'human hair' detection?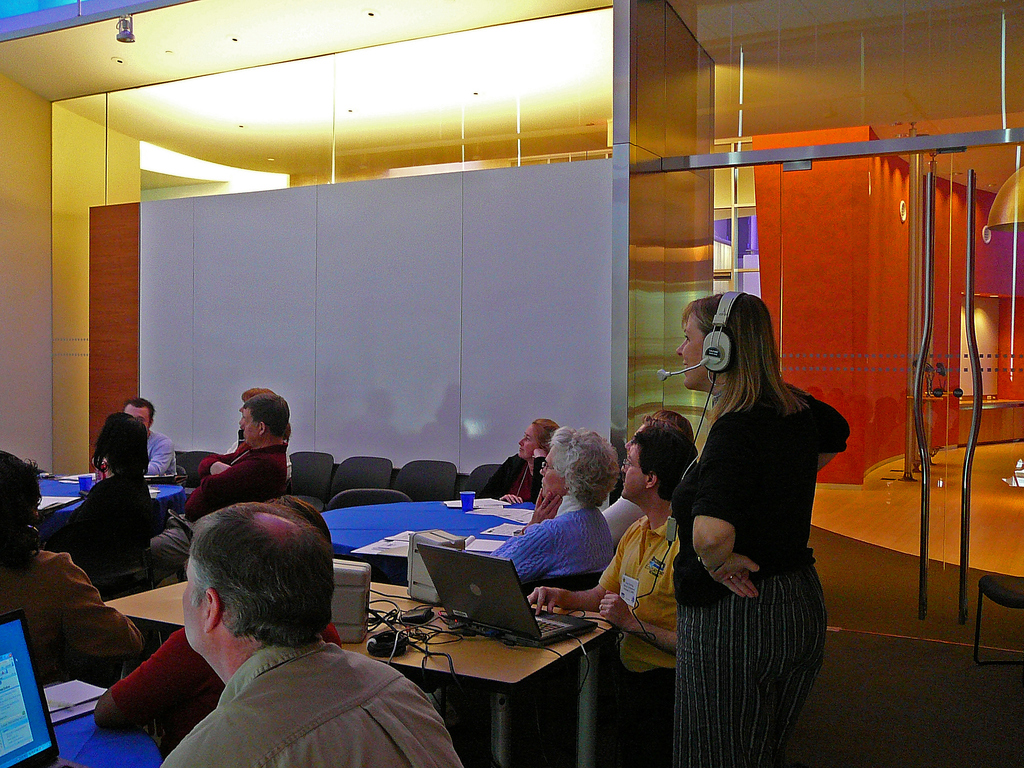
[x1=242, y1=395, x2=290, y2=438]
